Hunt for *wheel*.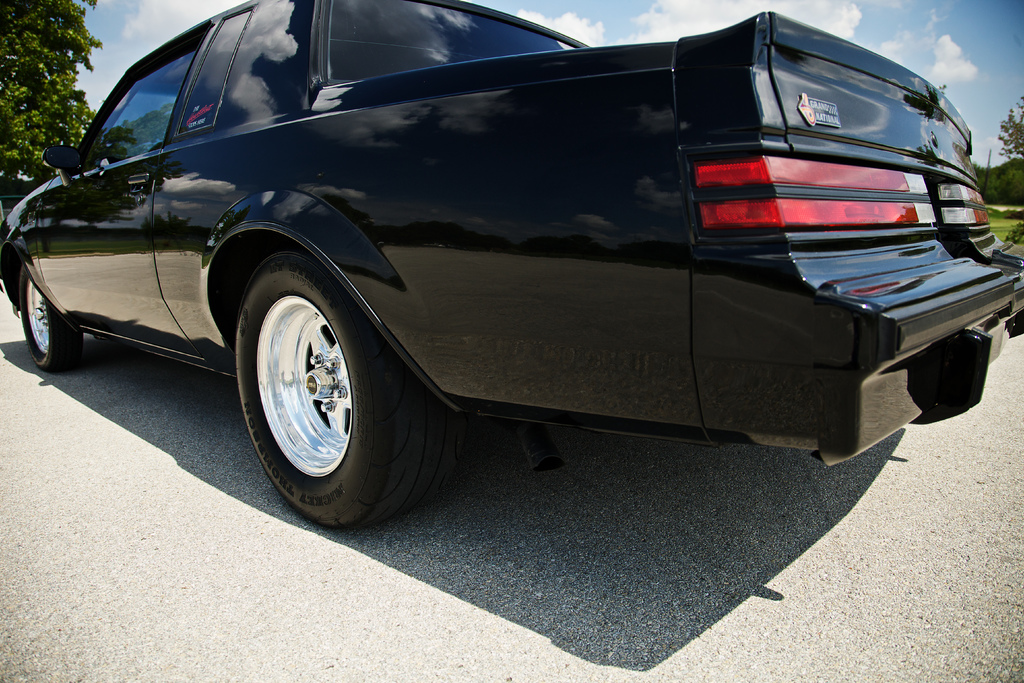
Hunted down at (20, 259, 81, 370).
